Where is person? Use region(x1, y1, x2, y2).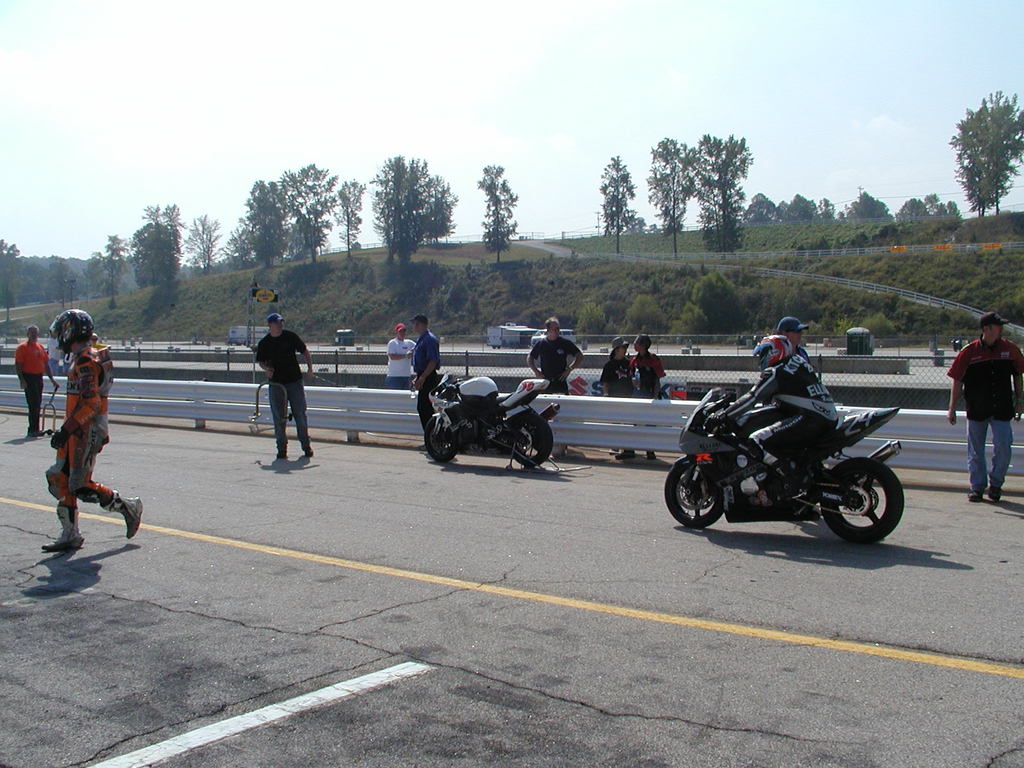
region(776, 312, 811, 362).
